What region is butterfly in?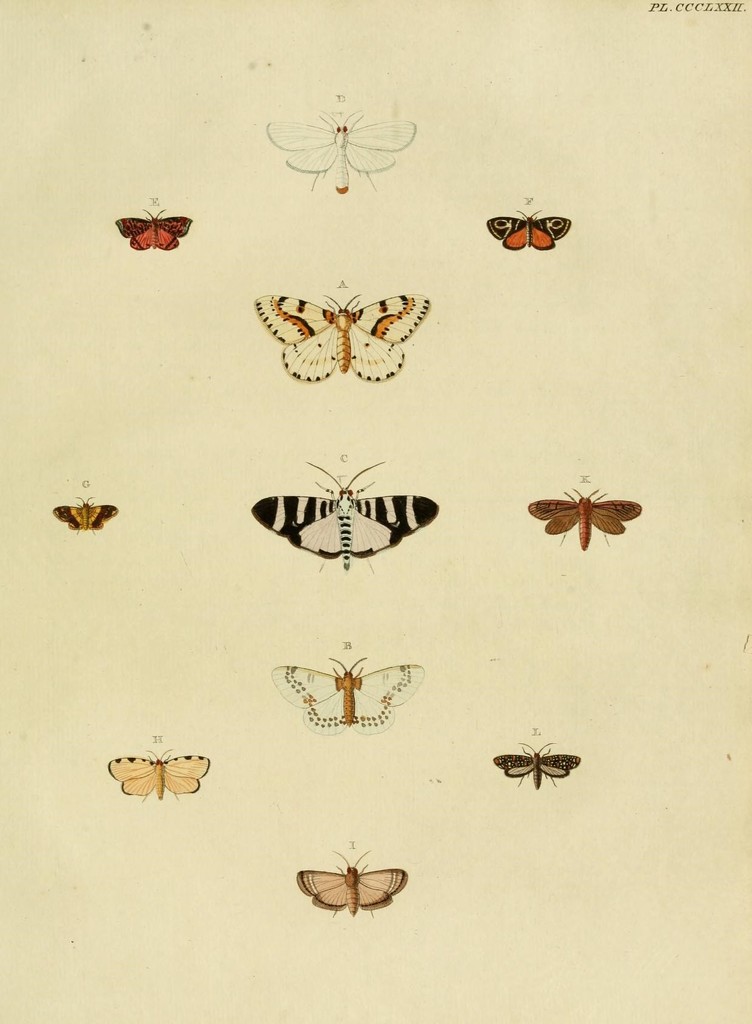
<bbox>482, 202, 573, 251</bbox>.
